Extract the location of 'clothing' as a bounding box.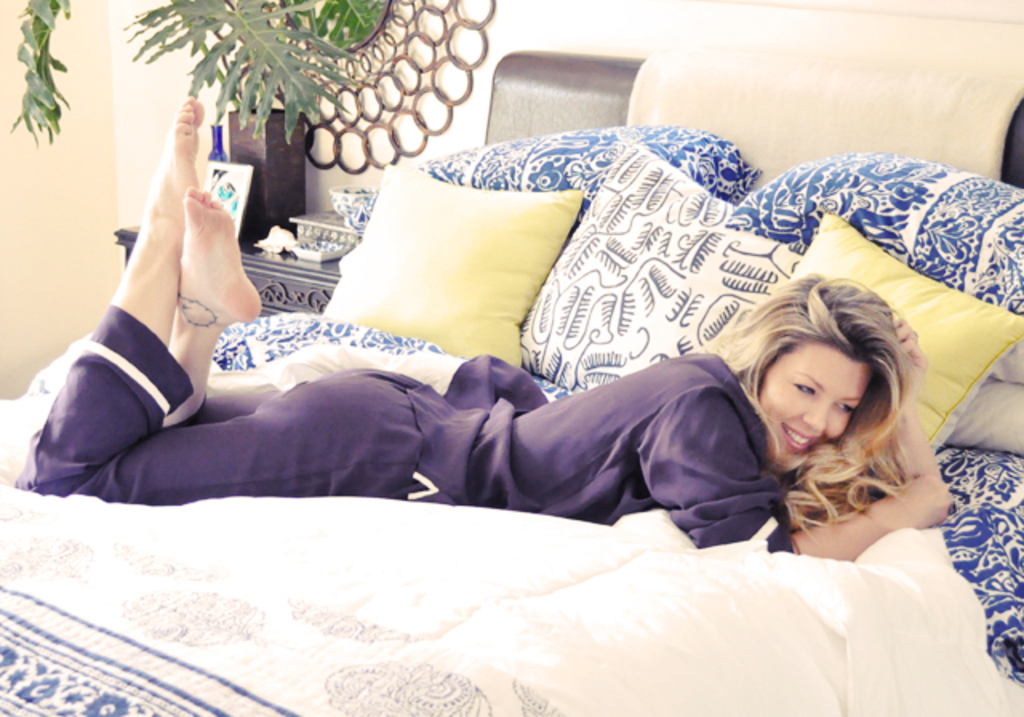
bbox=[59, 302, 914, 539].
